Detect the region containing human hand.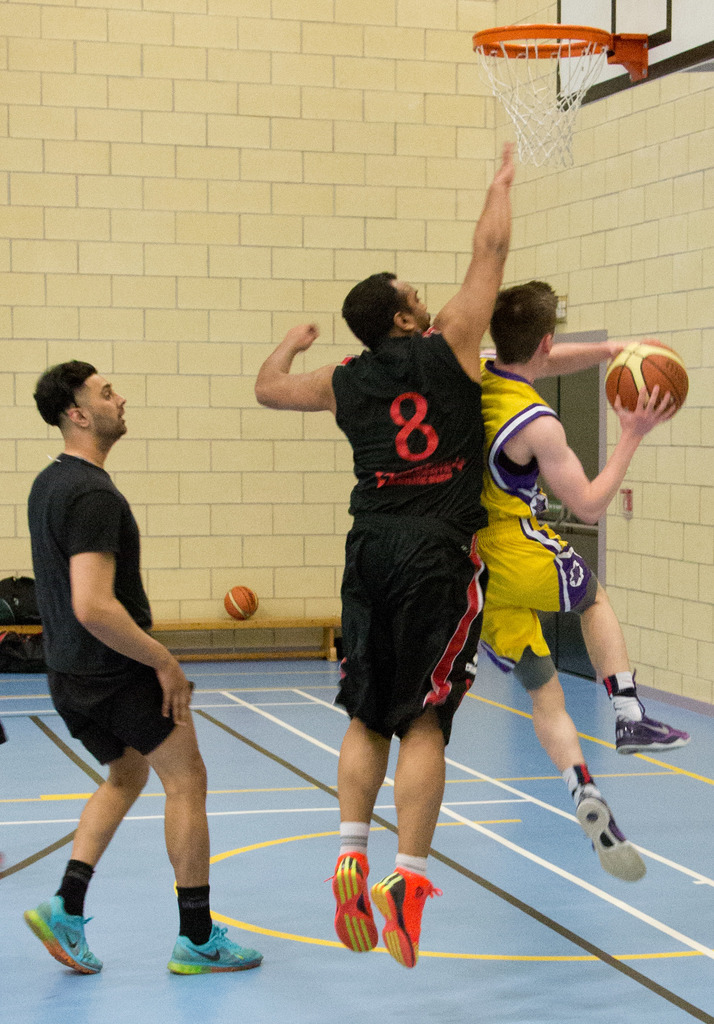
left=162, top=661, right=192, bottom=732.
